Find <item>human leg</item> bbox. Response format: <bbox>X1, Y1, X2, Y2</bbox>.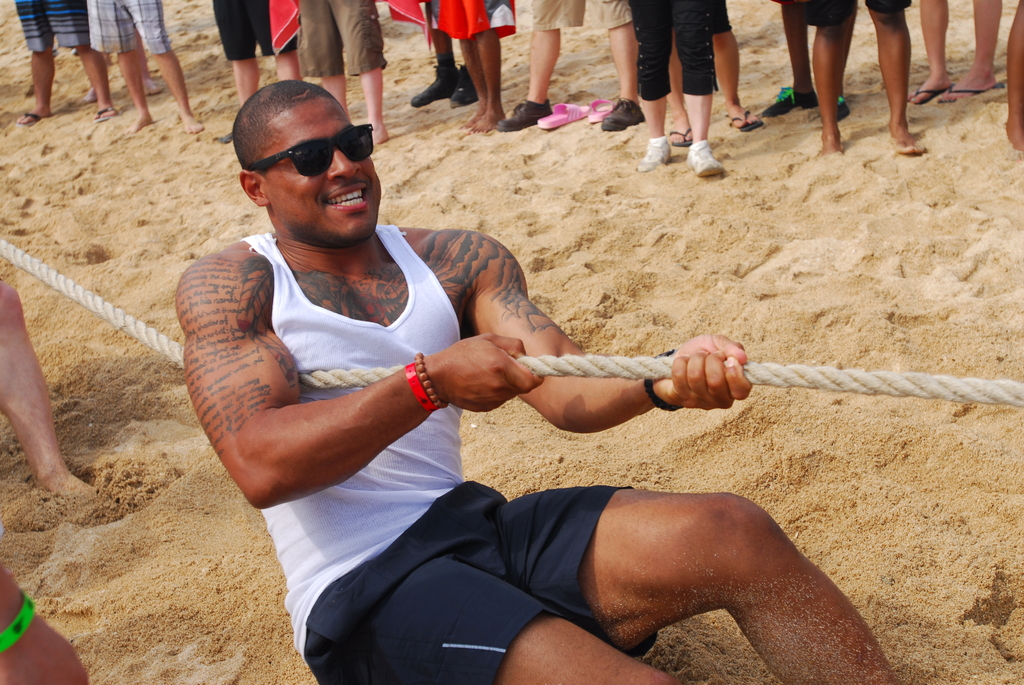
<bbox>276, 49, 312, 87</bbox>.
